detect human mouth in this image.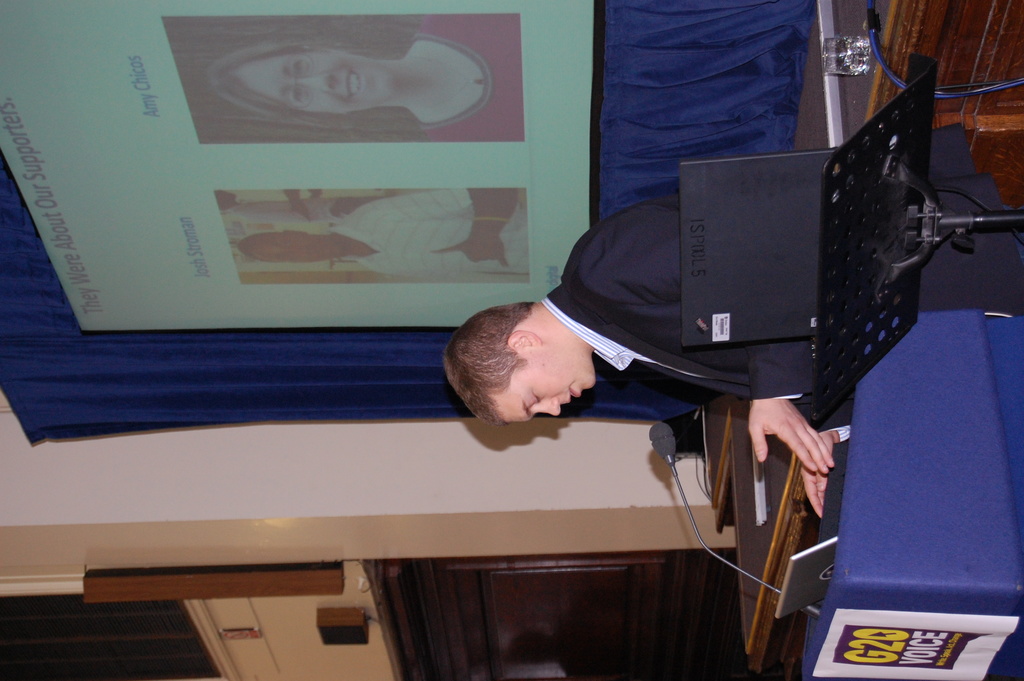
Detection: bbox(572, 387, 581, 400).
